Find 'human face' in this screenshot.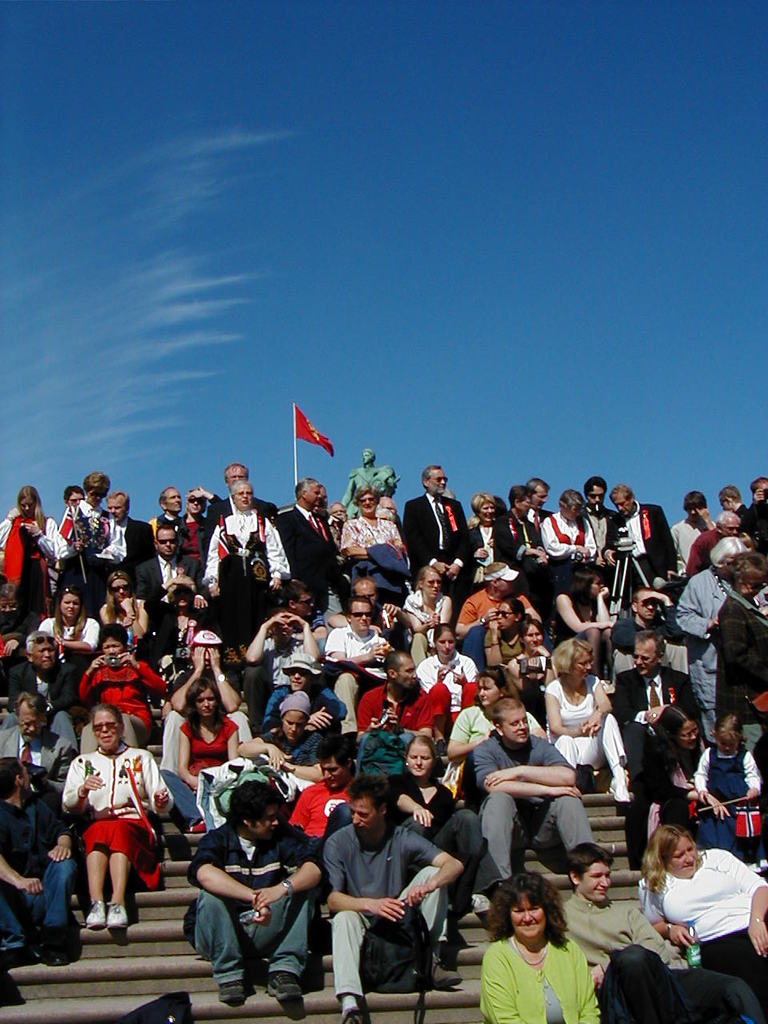
The bounding box for 'human face' is rect(165, 482, 182, 512).
